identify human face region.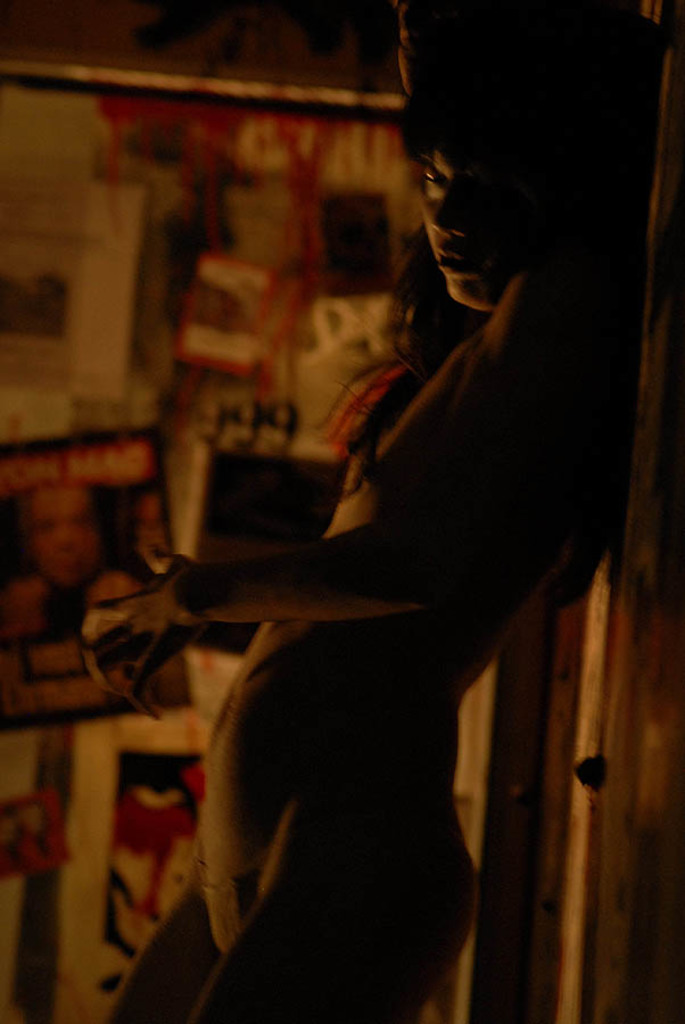
Region: <region>404, 75, 581, 298</region>.
